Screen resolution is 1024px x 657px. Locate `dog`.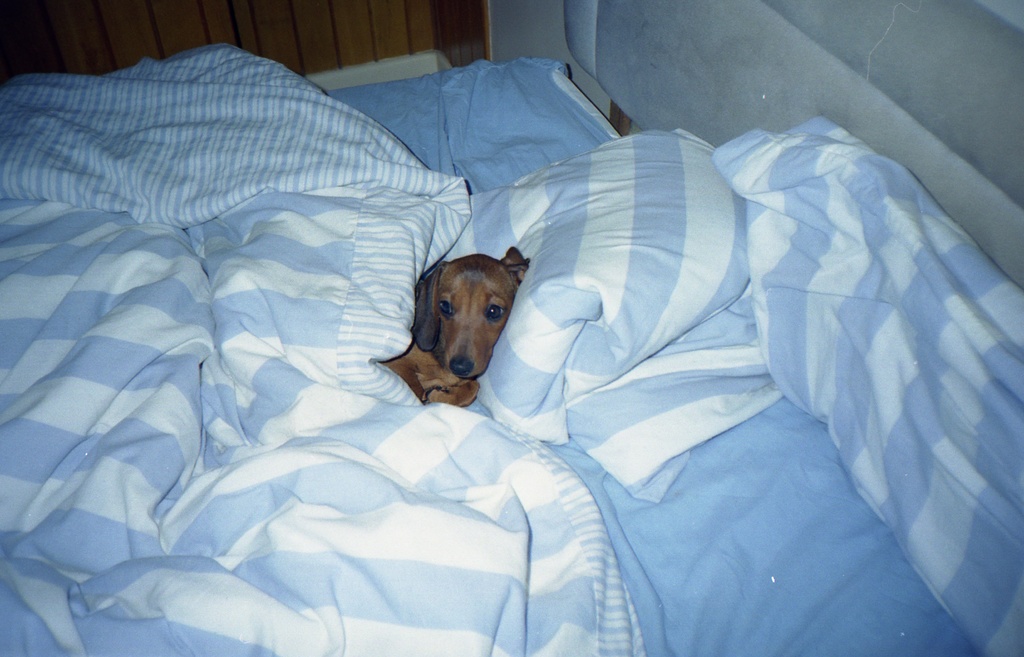
(378,248,533,404).
